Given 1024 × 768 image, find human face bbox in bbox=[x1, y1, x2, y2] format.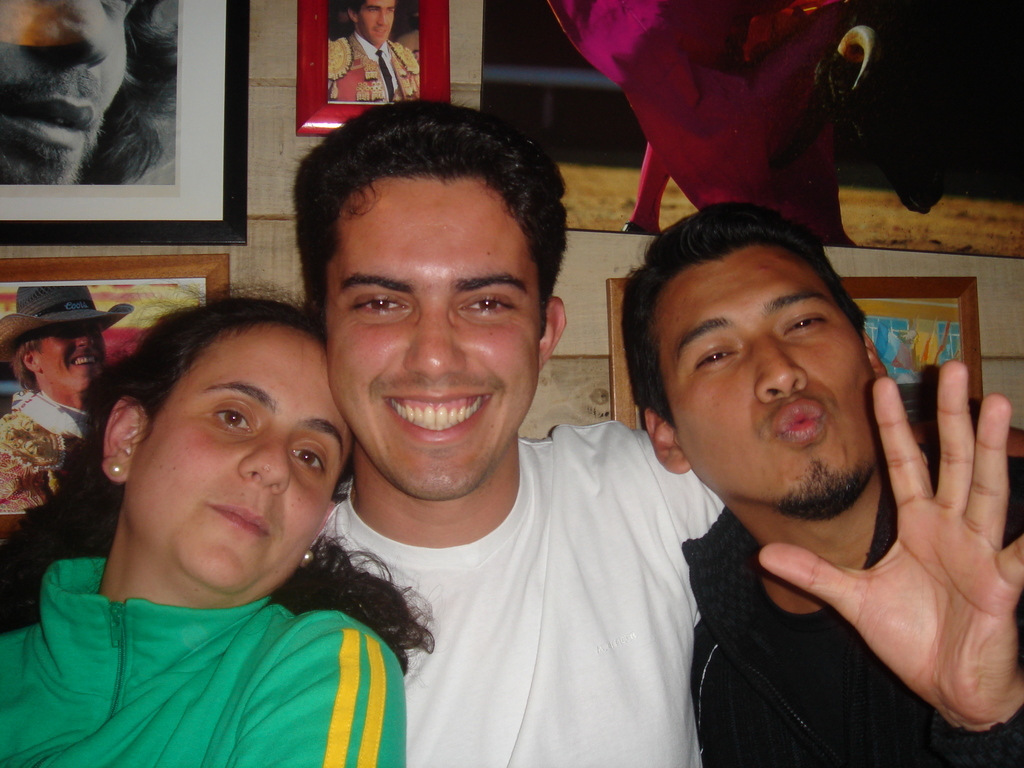
bbox=[358, 0, 396, 49].
